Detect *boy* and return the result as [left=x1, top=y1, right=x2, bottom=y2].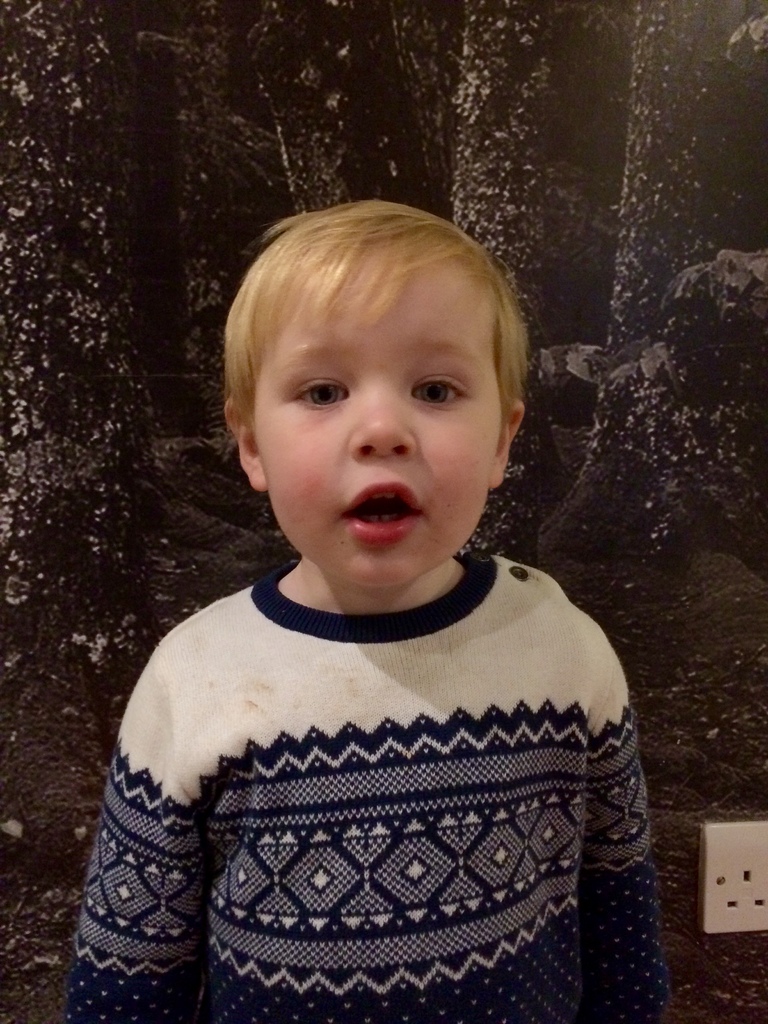
[left=71, top=191, right=682, bottom=1023].
